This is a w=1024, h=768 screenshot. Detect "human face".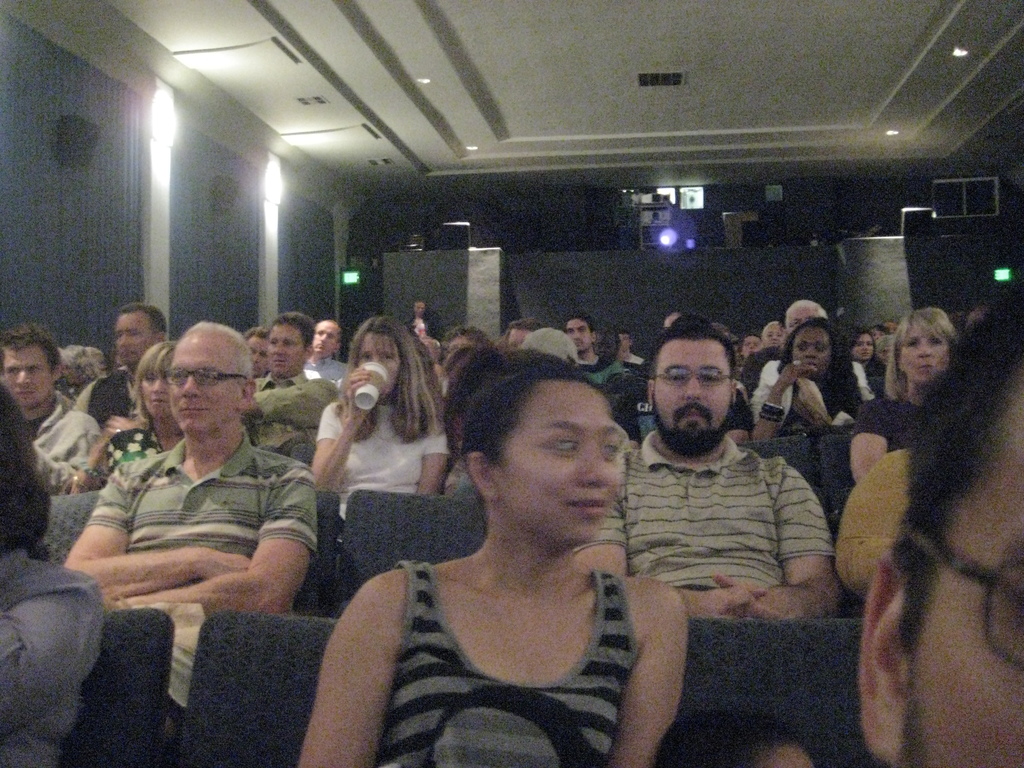
left=652, top=339, right=732, bottom=445.
